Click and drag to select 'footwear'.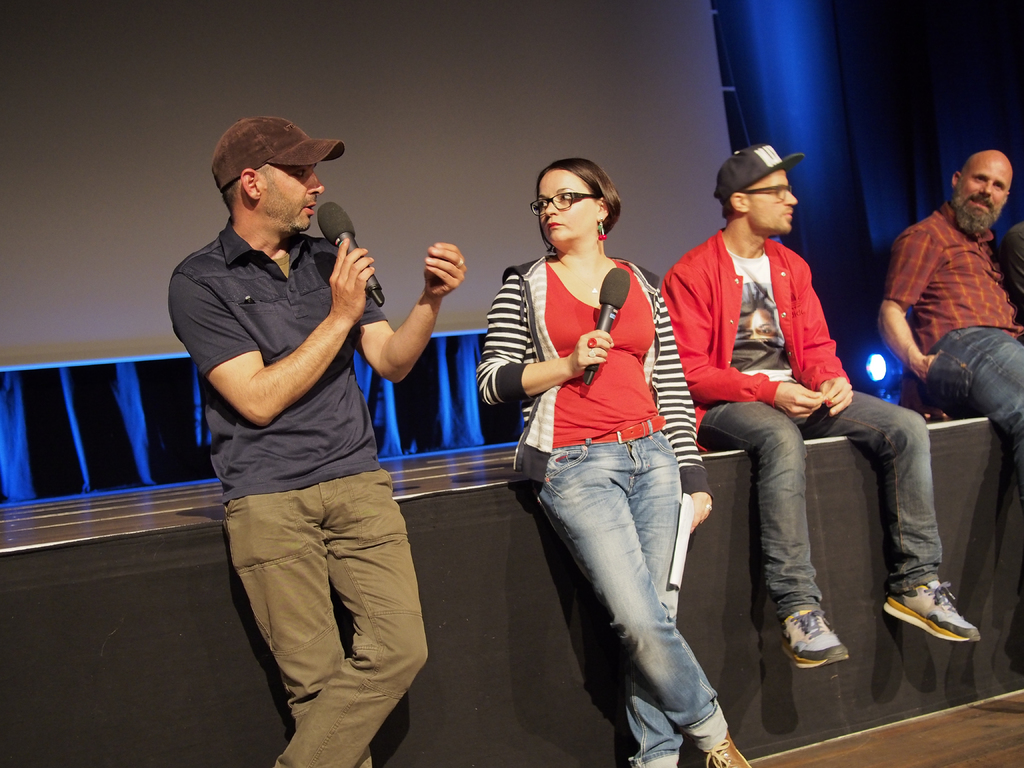
Selection: {"x1": 880, "y1": 580, "x2": 984, "y2": 646}.
